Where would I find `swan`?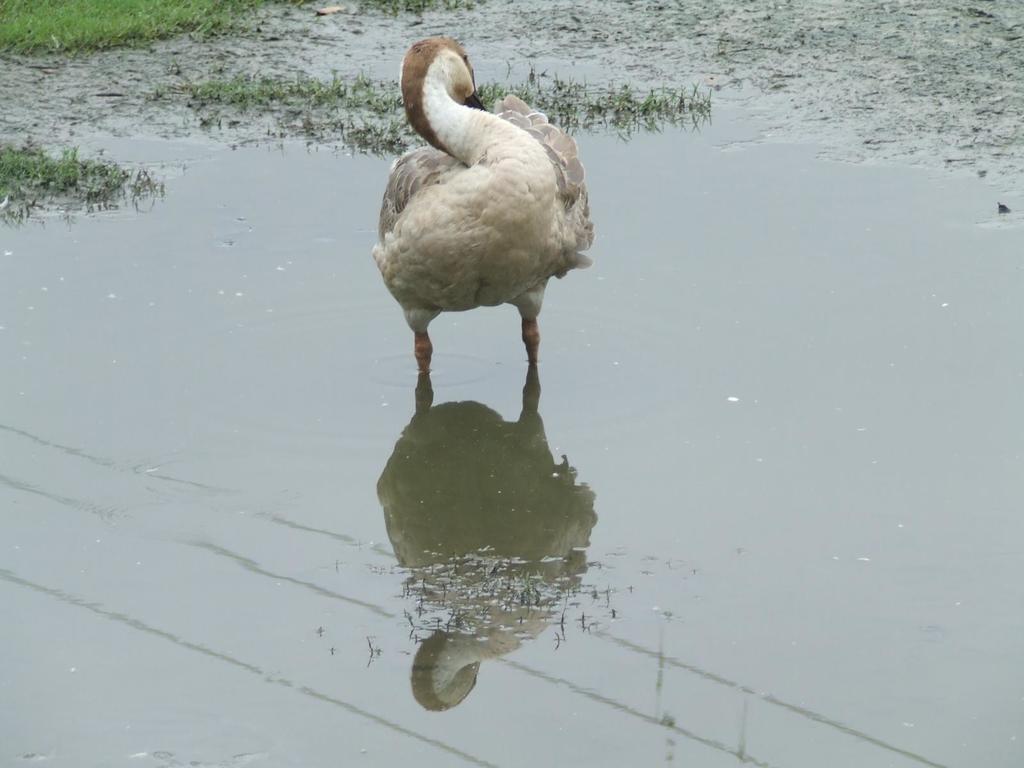
At 370/29/596/380.
